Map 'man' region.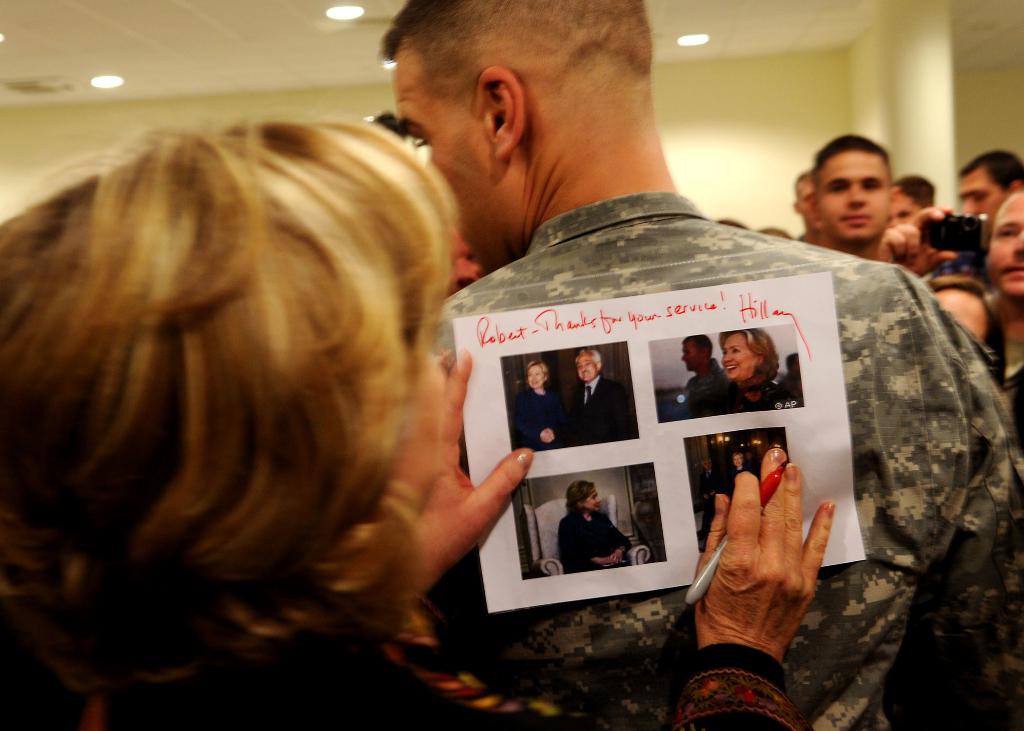
Mapped to left=565, top=349, right=639, bottom=444.
